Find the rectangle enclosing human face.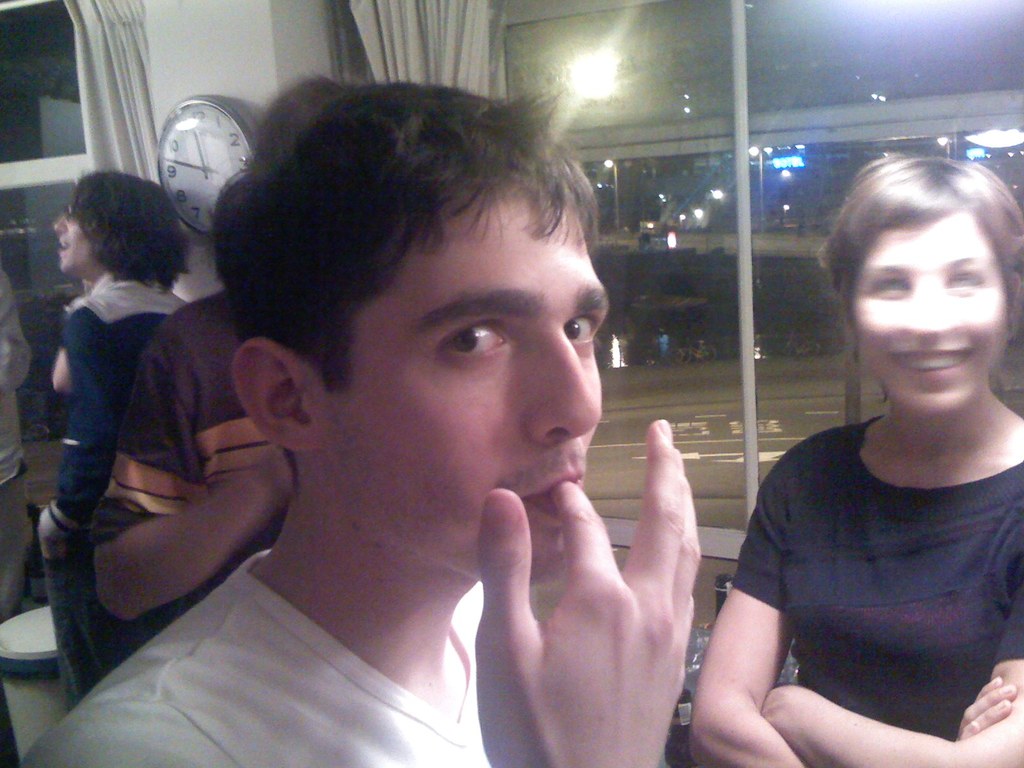
[x1=49, y1=205, x2=96, y2=280].
